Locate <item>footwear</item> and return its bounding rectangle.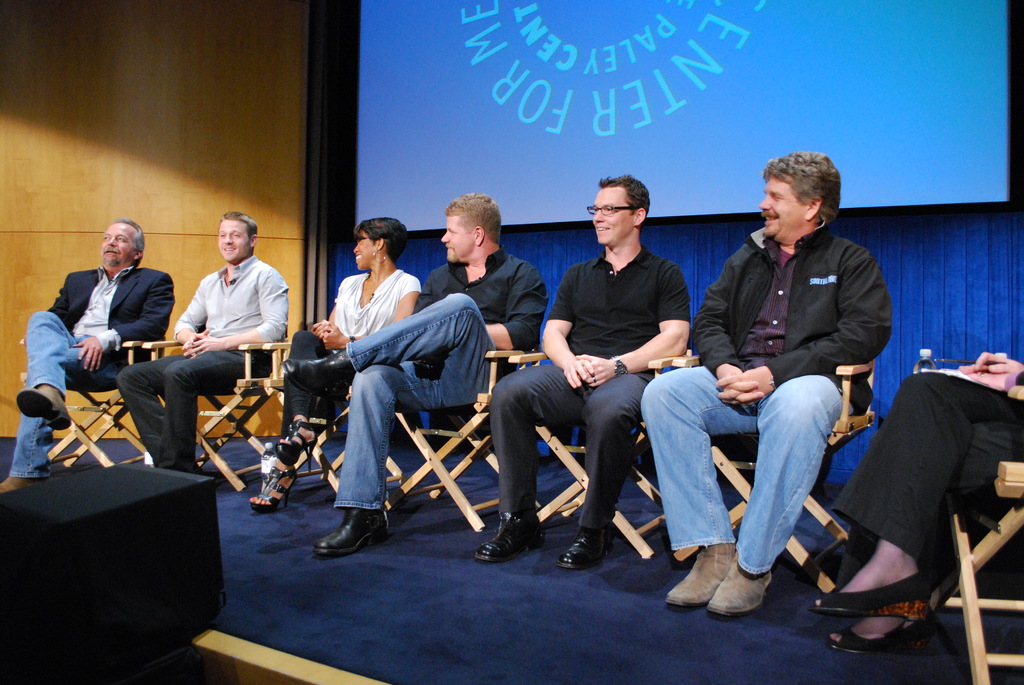
1, 471, 33, 500.
